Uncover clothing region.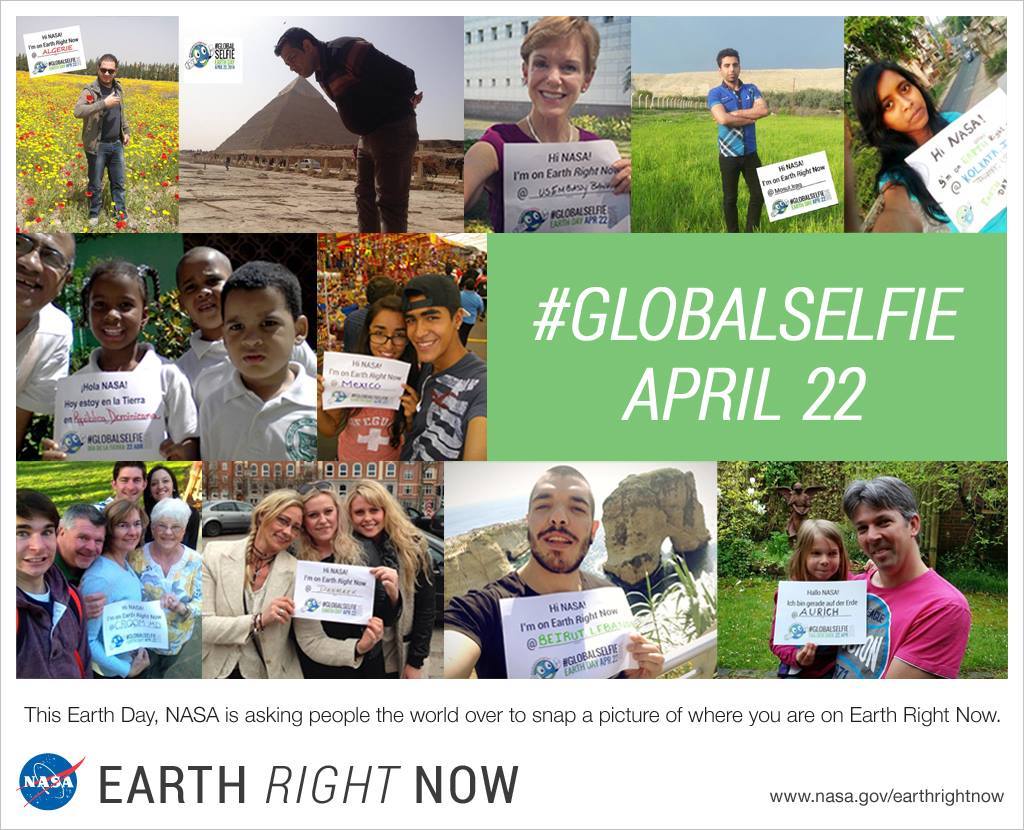
Uncovered: locate(5, 493, 202, 676).
